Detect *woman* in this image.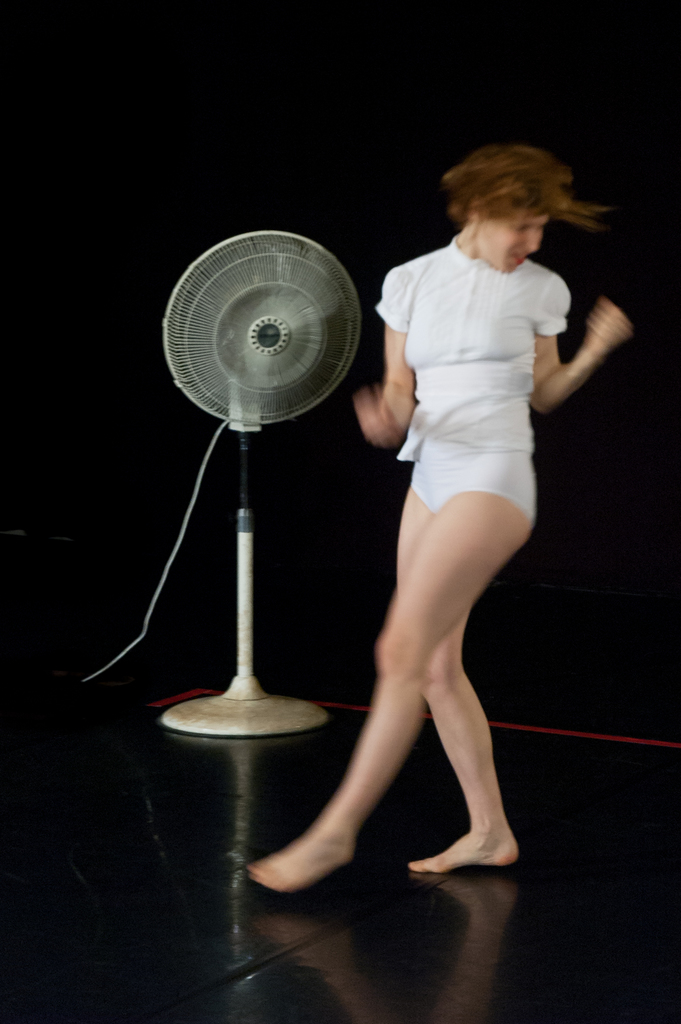
Detection: <box>285,147,613,905</box>.
